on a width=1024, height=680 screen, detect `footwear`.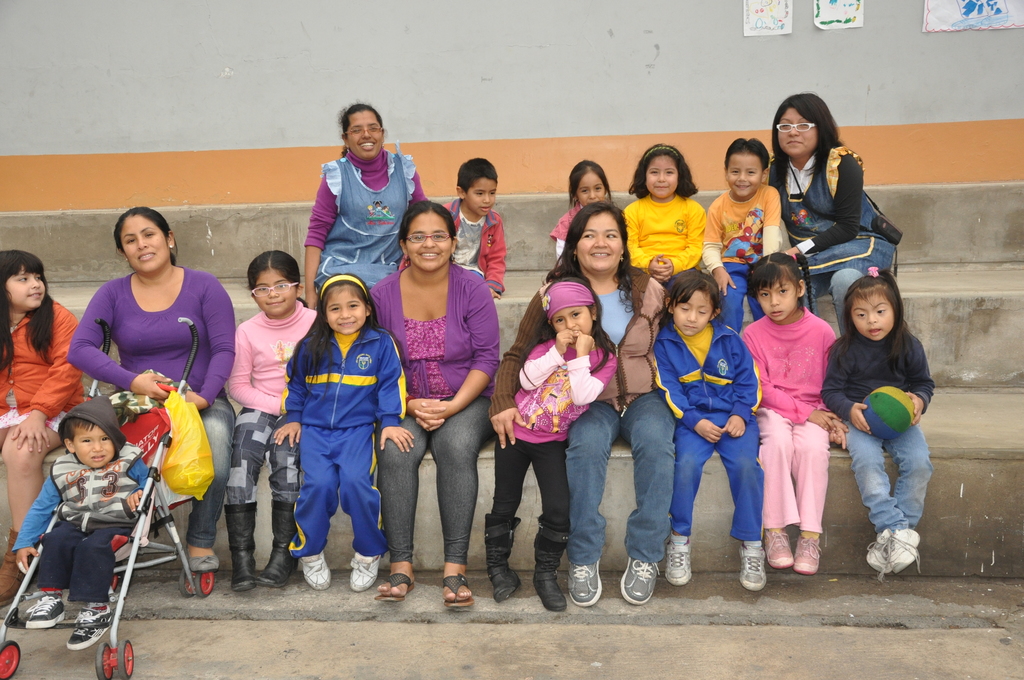
box=[373, 569, 412, 606].
